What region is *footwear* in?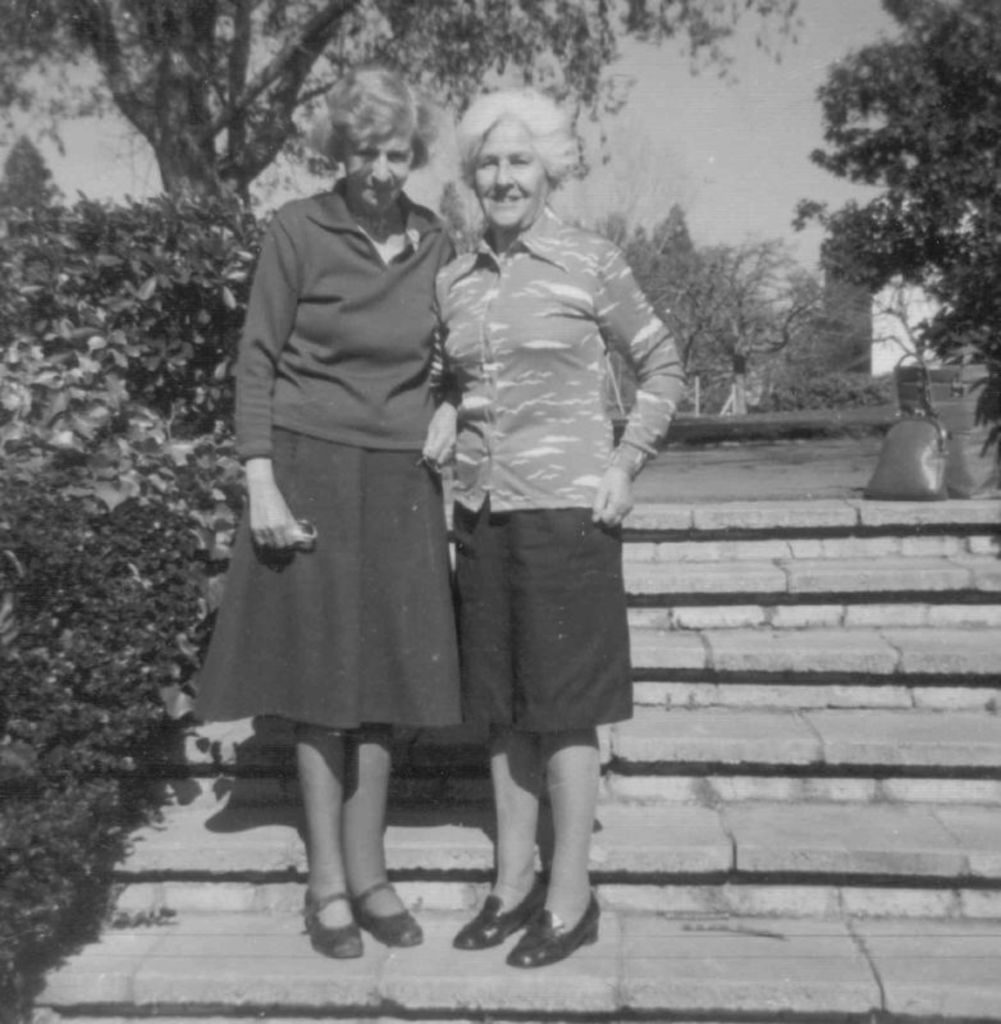
BBox(508, 905, 604, 957).
